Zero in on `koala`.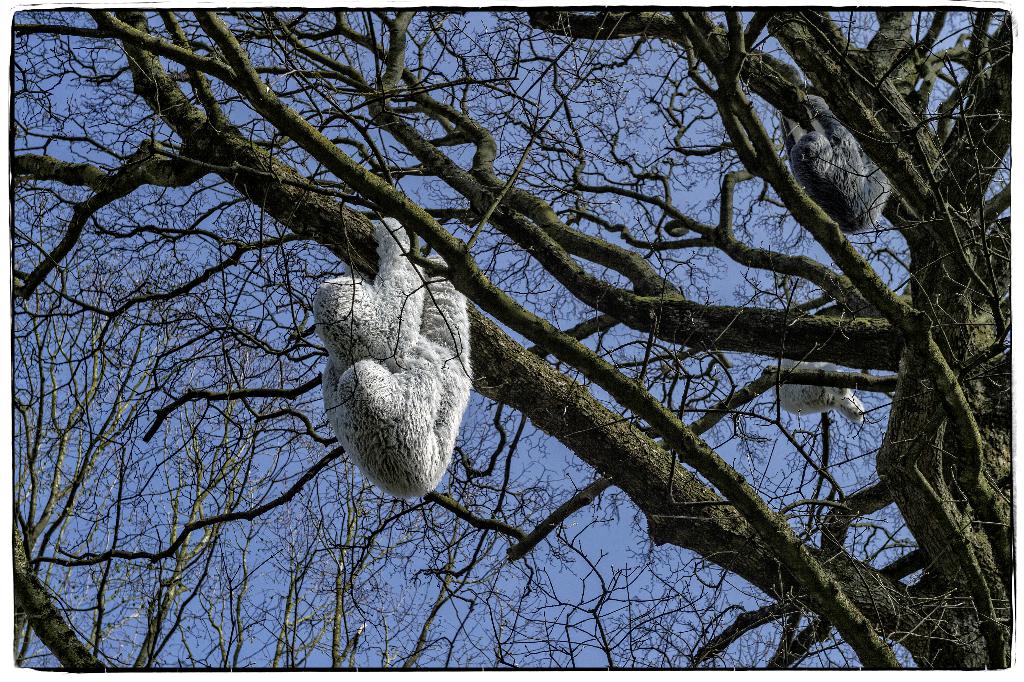
Zeroed in: (774, 358, 867, 426).
